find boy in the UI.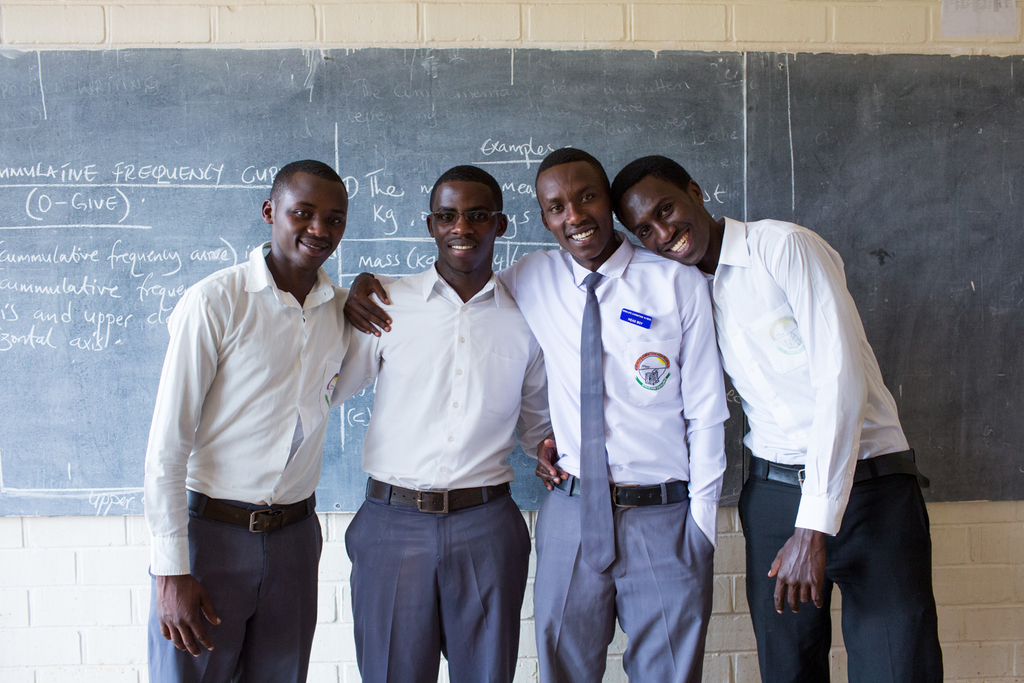
UI element at left=145, top=160, right=349, bottom=682.
